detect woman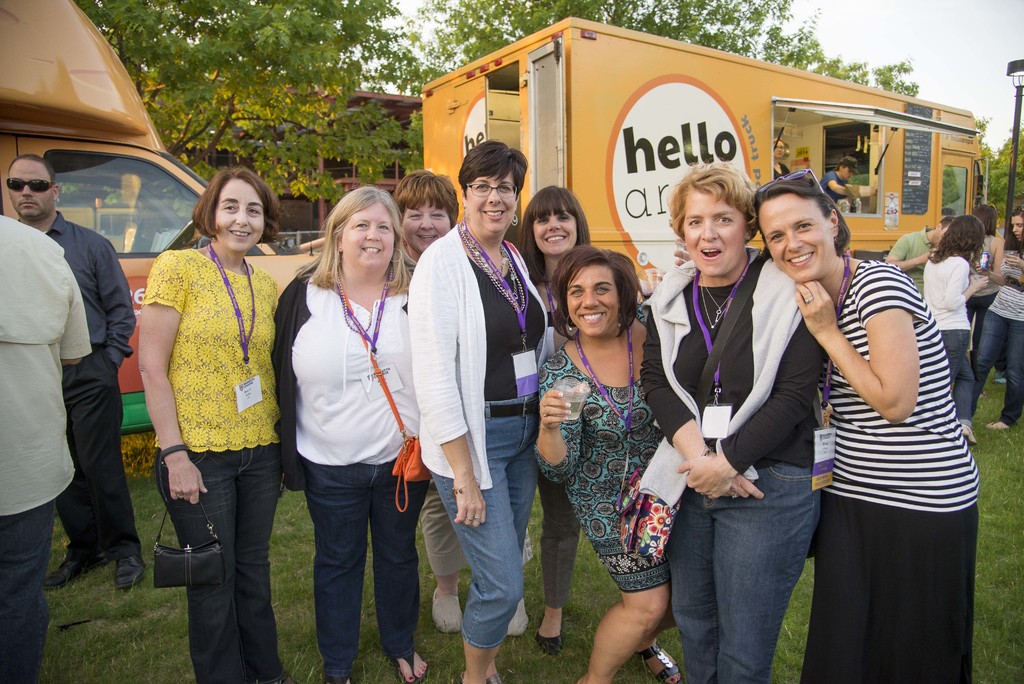
pyautogui.locateOnScreen(137, 167, 284, 681)
